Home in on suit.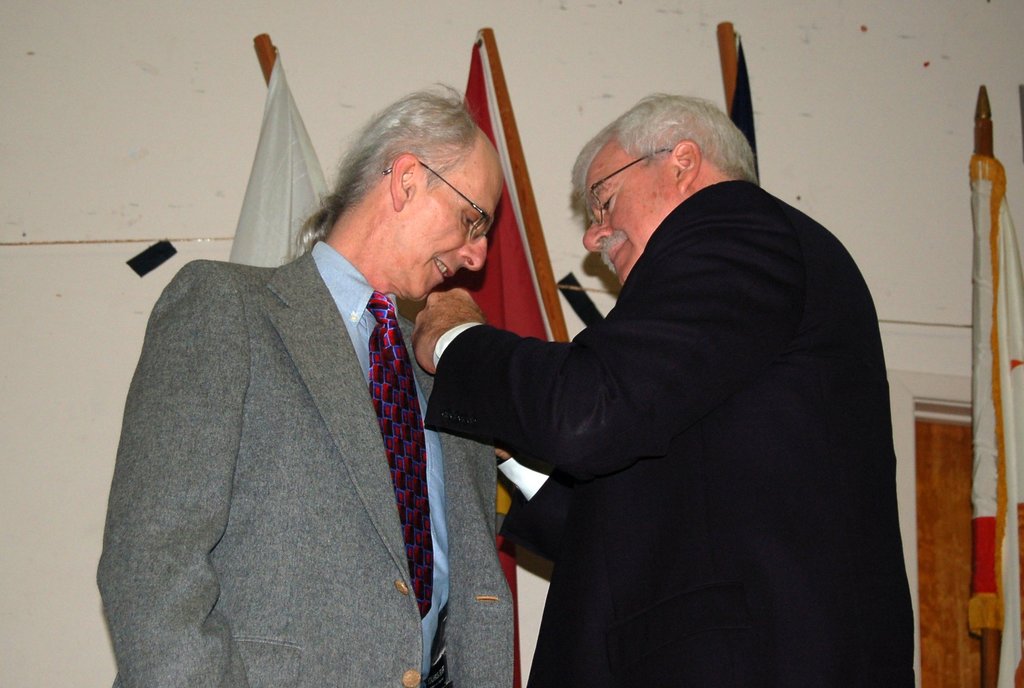
Homed in at (x1=85, y1=234, x2=514, y2=687).
